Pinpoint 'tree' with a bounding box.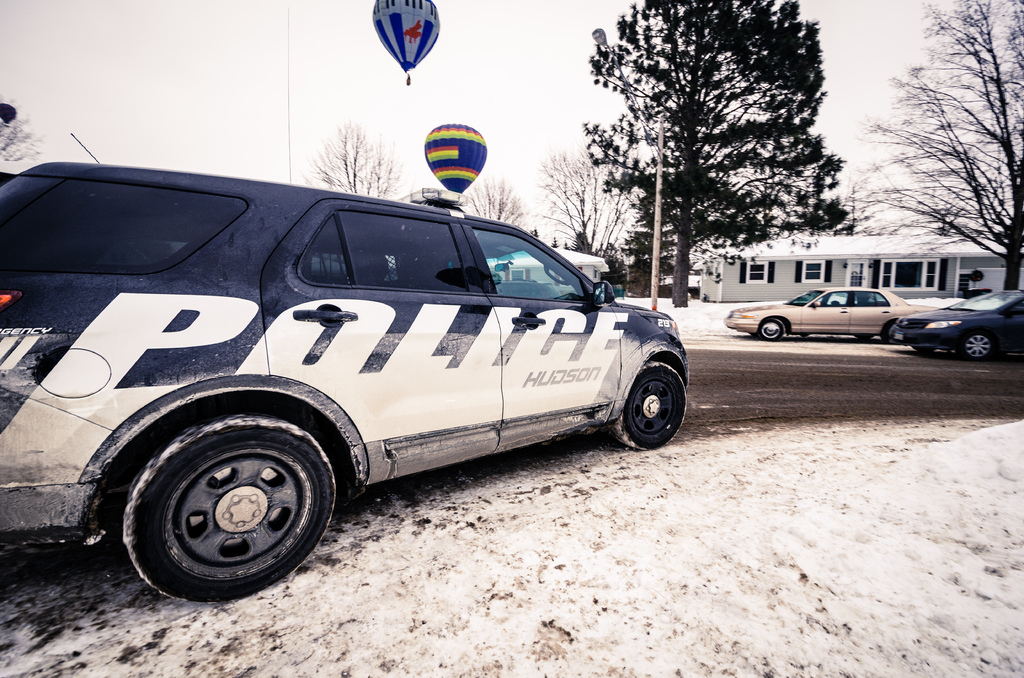
307 118 410 201.
